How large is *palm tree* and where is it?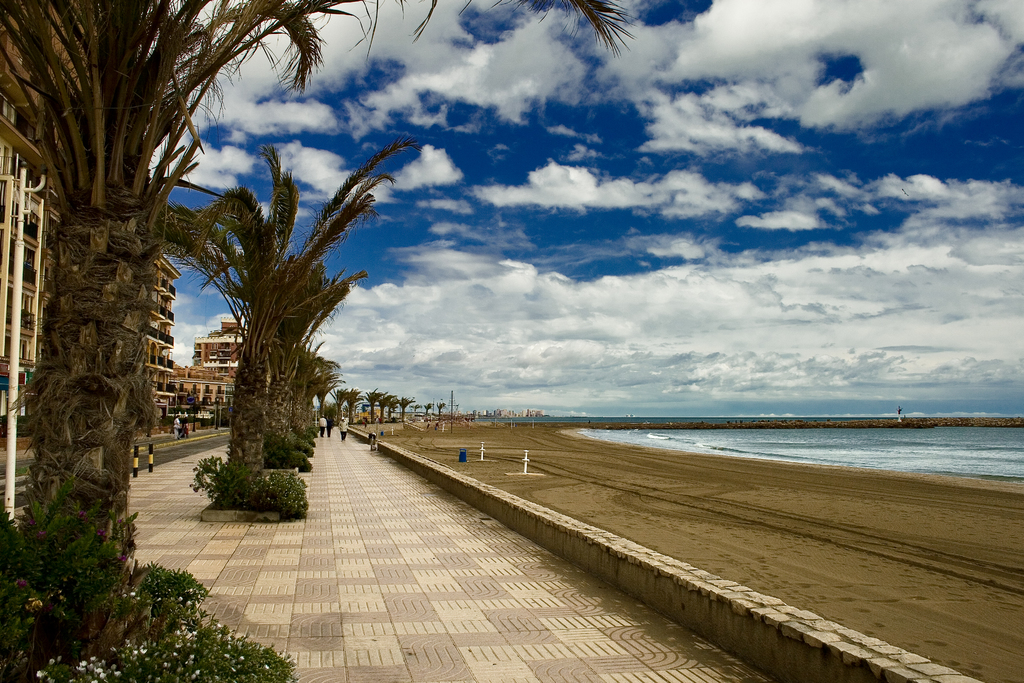
Bounding box: <region>0, 0, 640, 682</region>.
